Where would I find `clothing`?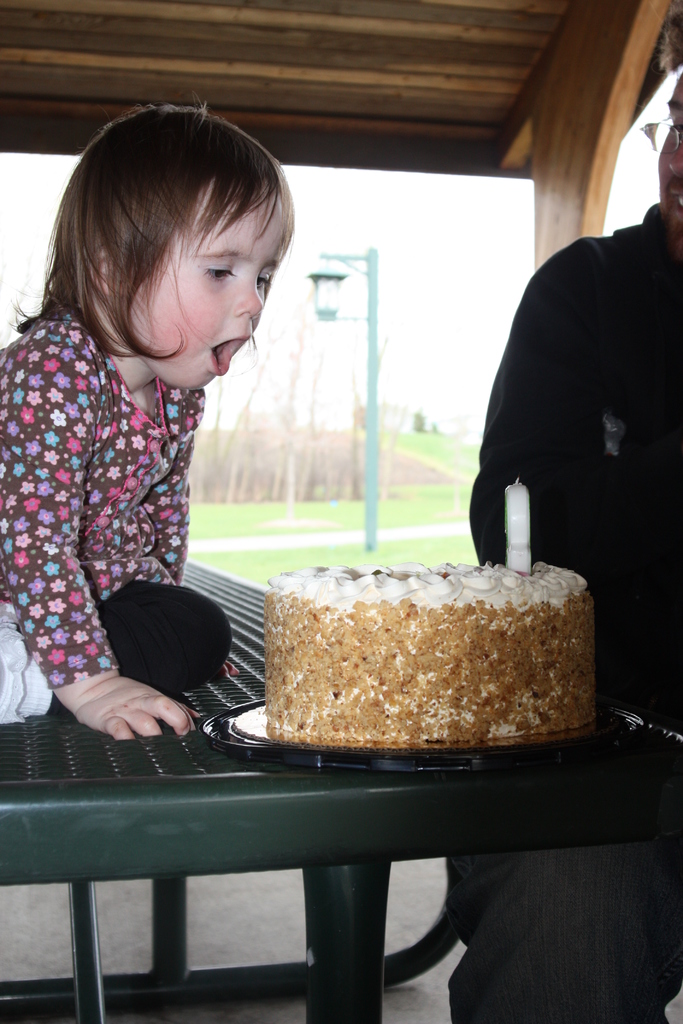
At [left=446, top=202, right=682, bottom=1023].
